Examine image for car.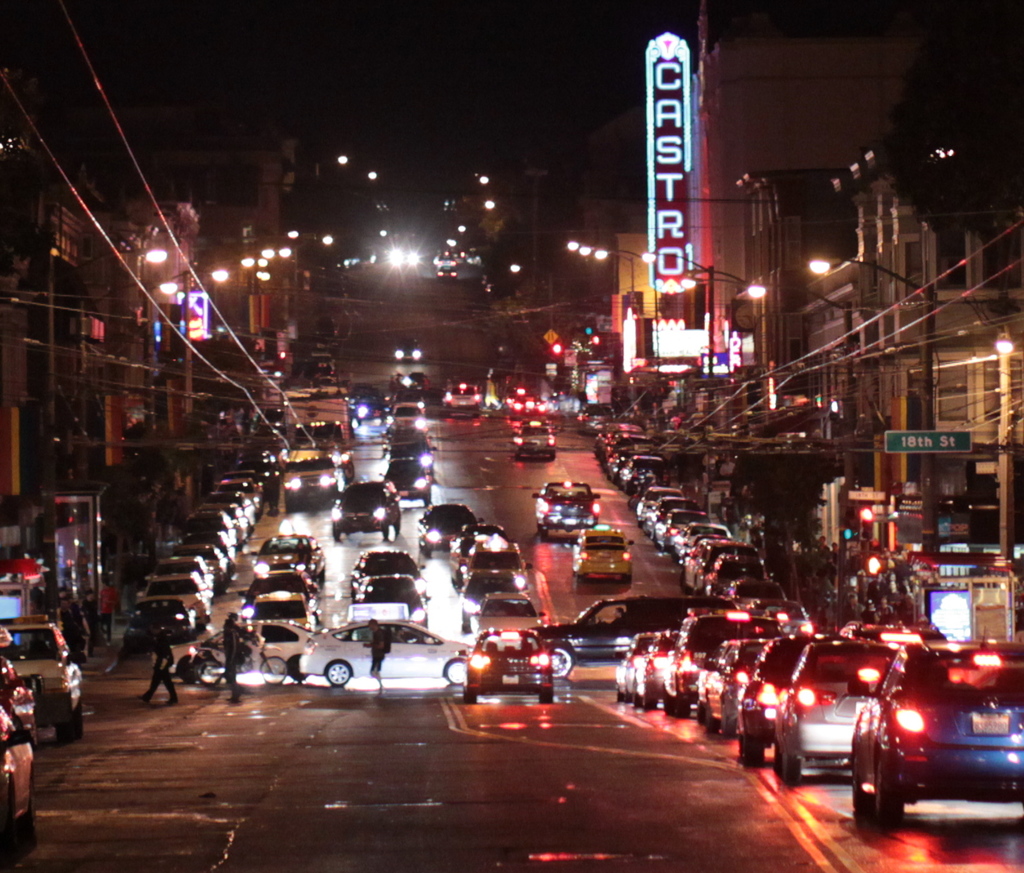
Examination result: rect(468, 543, 526, 586).
